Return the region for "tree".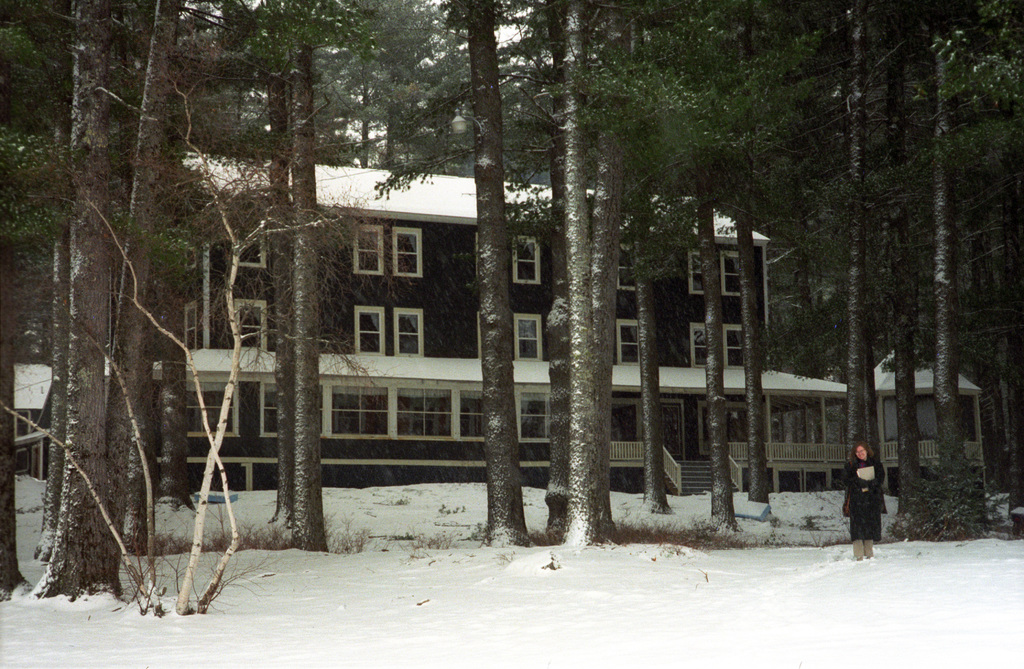
964, 8, 1023, 542.
